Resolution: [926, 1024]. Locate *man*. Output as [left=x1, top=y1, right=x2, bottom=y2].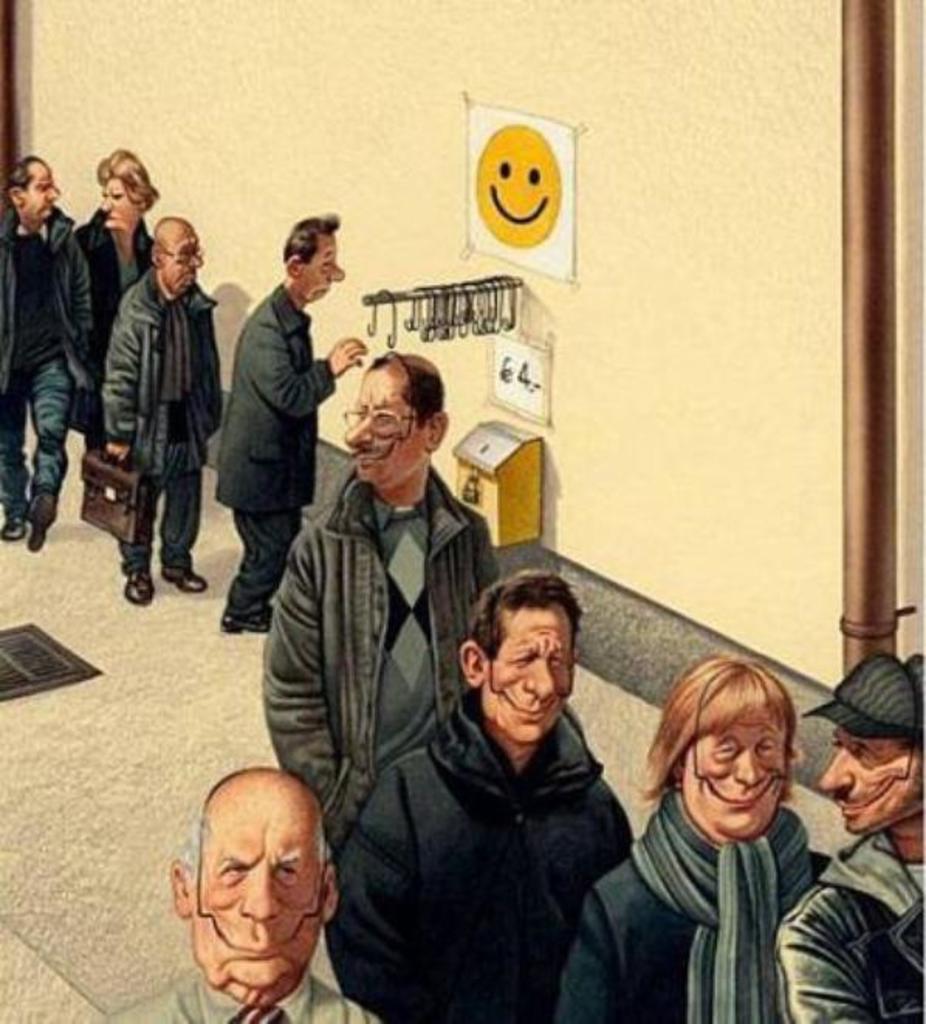
[left=220, top=214, right=370, bottom=637].
